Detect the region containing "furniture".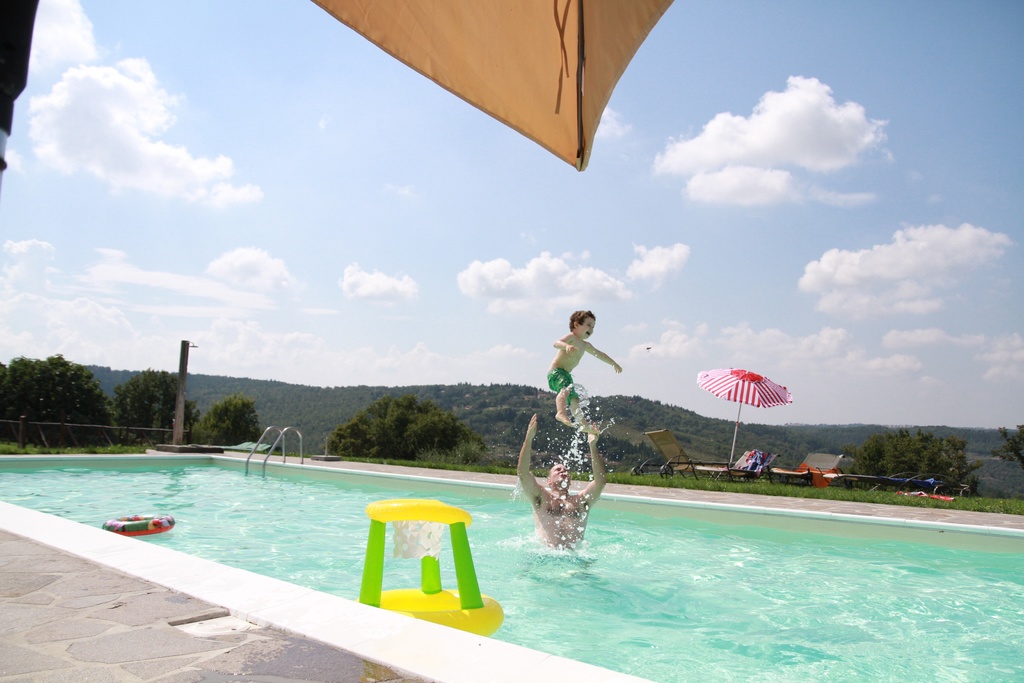
select_region(630, 425, 735, 482).
